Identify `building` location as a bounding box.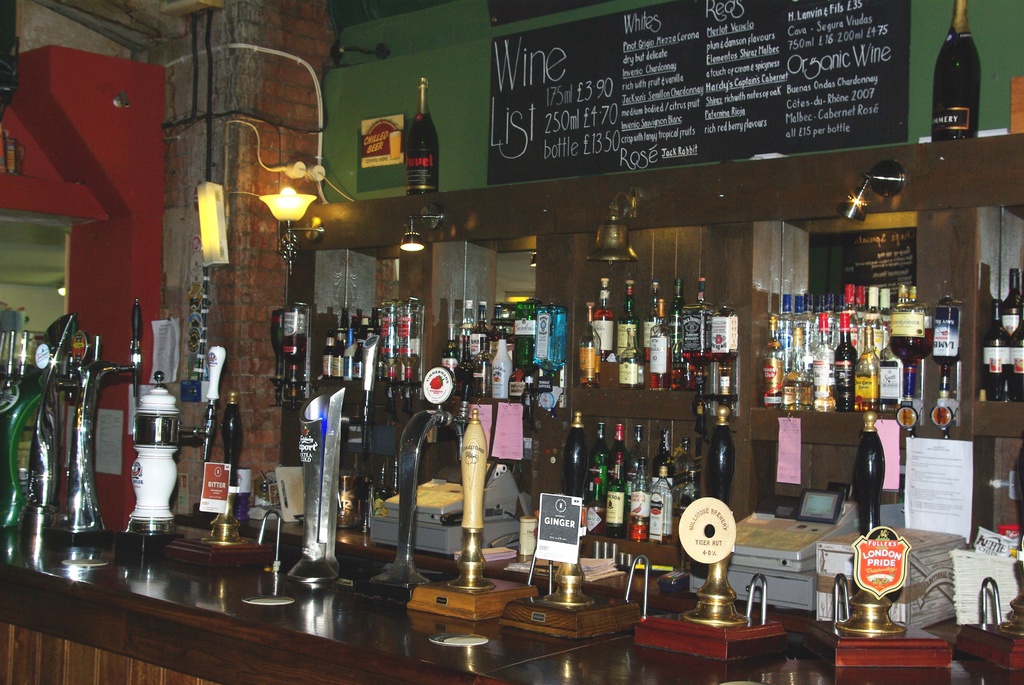
0:1:1023:684.
